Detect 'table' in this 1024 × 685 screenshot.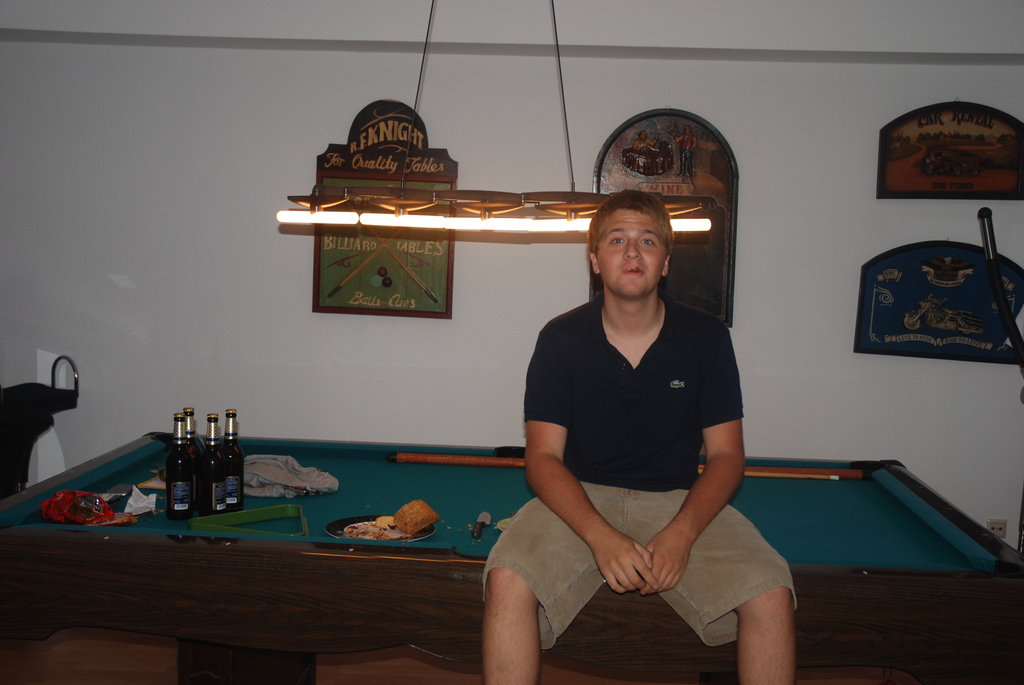
Detection: 0,423,1023,668.
